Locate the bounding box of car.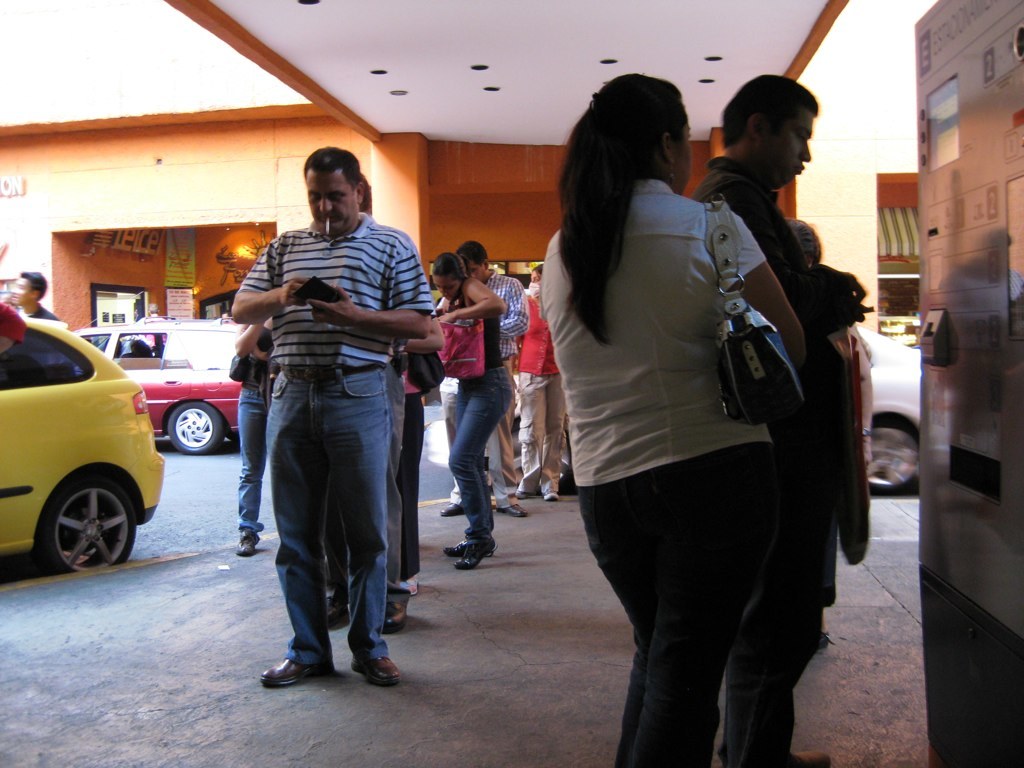
Bounding box: {"left": 430, "top": 327, "right": 925, "bottom": 500}.
